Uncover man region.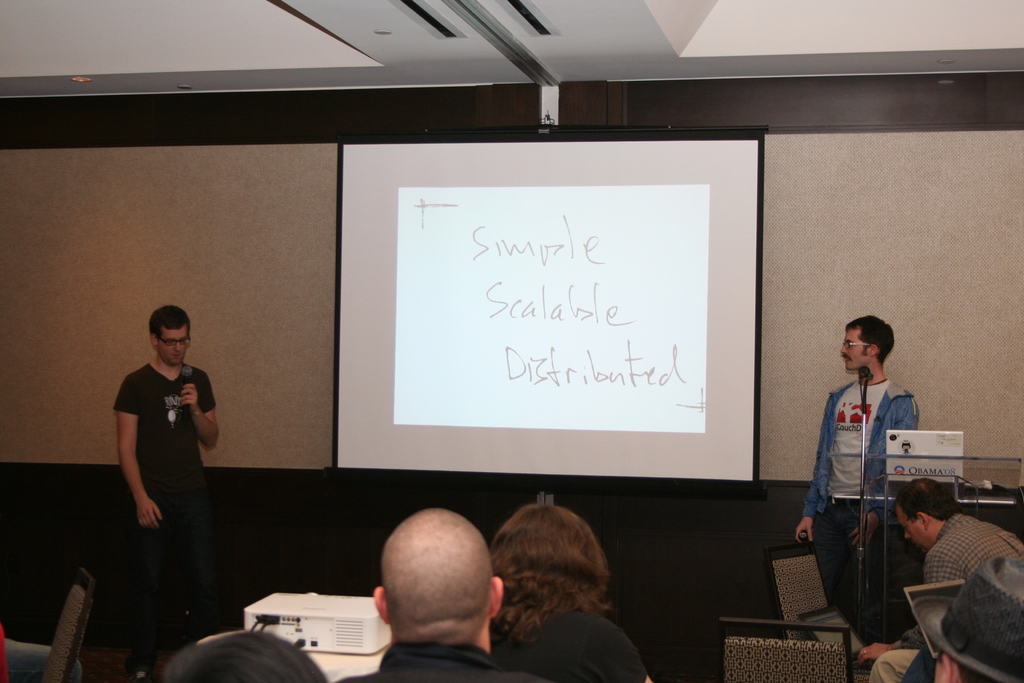
Uncovered: left=794, top=309, right=914, bottom=662.
